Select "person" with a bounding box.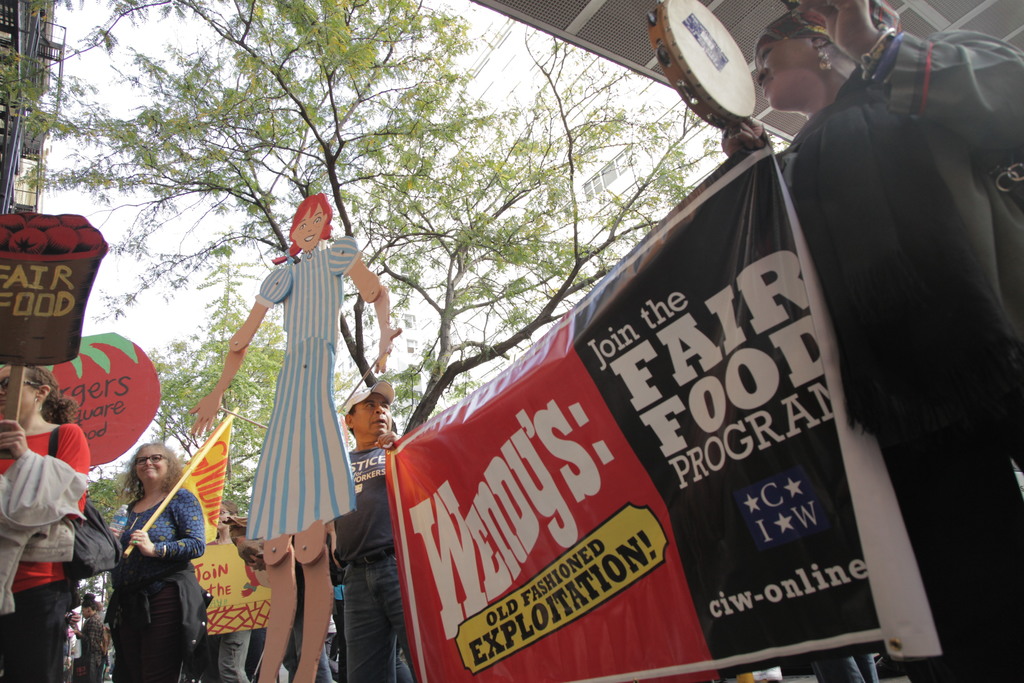
left=184, top=193, right=393, bottom=682.
